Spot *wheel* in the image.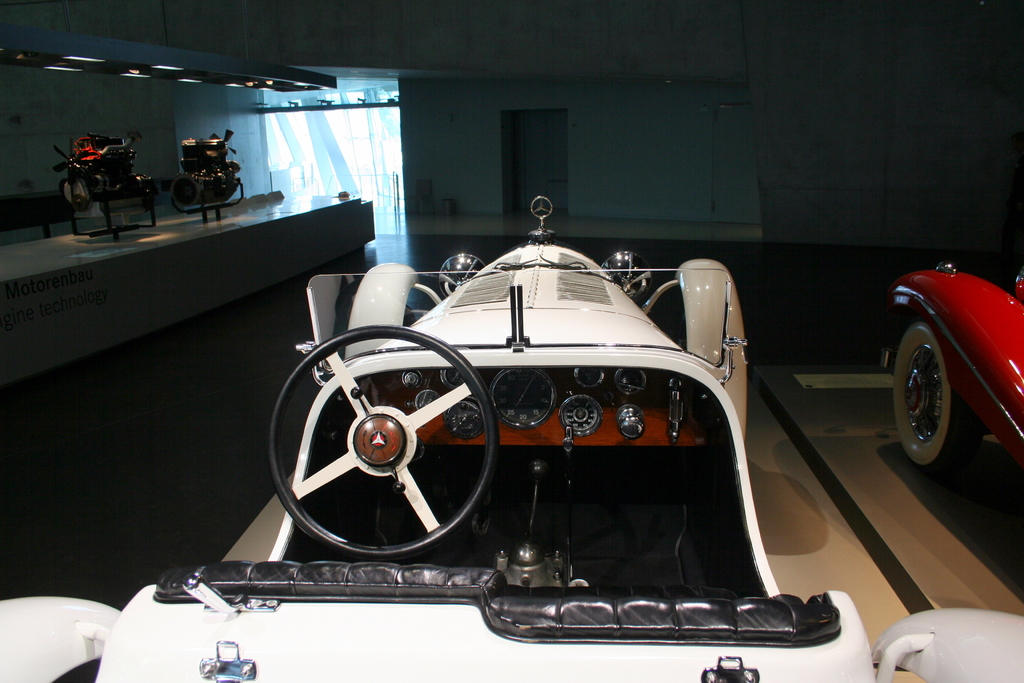
*wheel* found at x1=263, y1=345, x2=510, y2=561.
